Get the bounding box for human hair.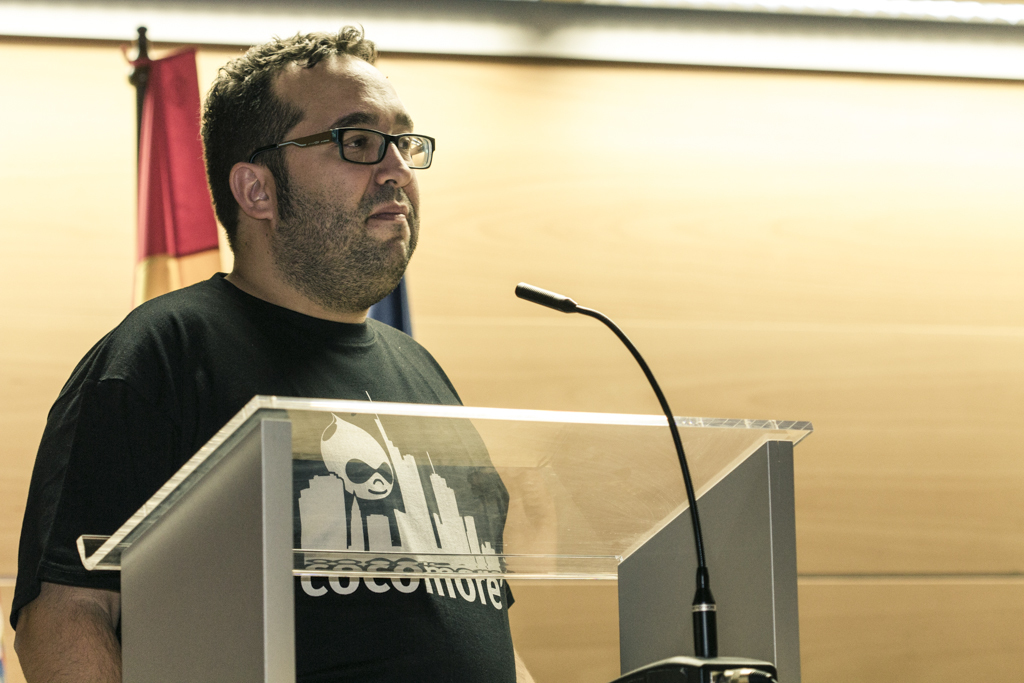
rect(190, 32, 413, 271).
